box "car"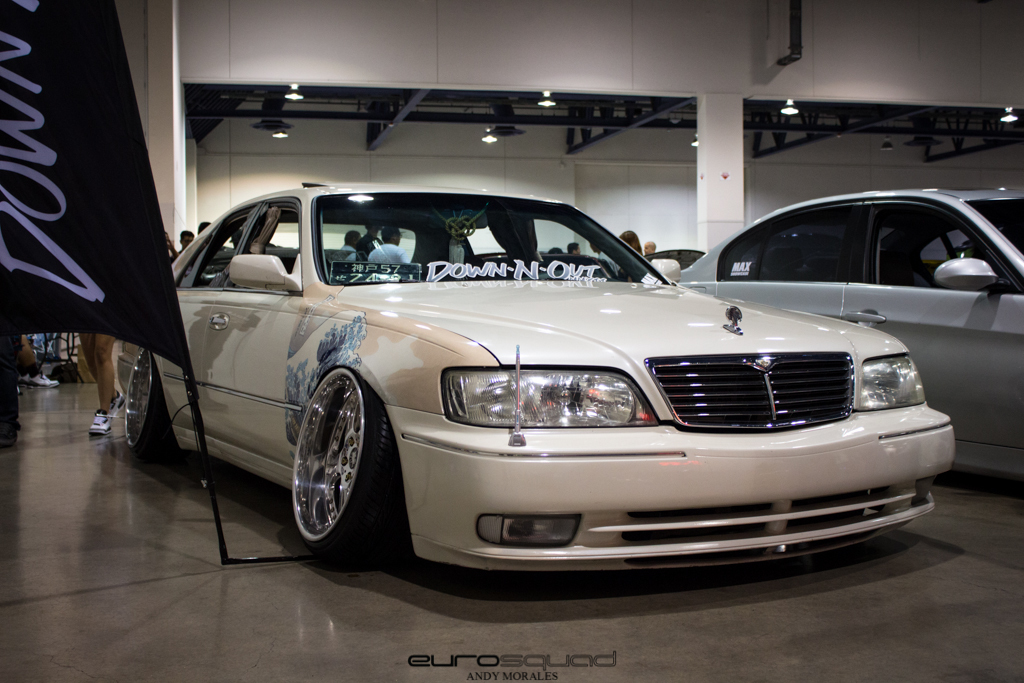
bbox=(672, 193, 1023, 491)
